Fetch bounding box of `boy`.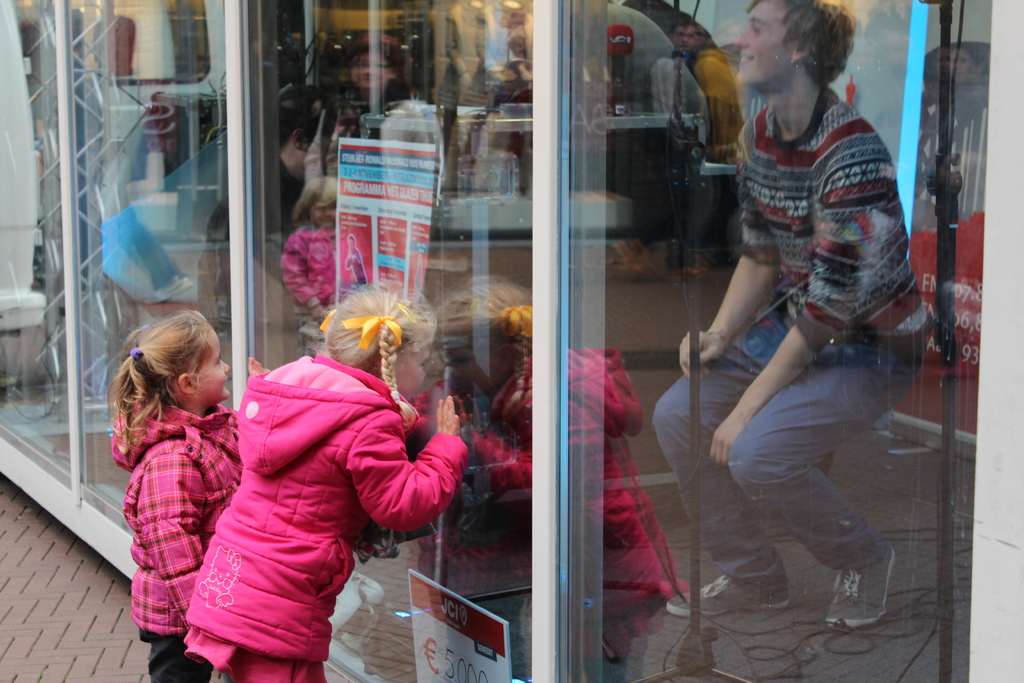
Bbox: left=638, top=12, right=916, bottom=629.
